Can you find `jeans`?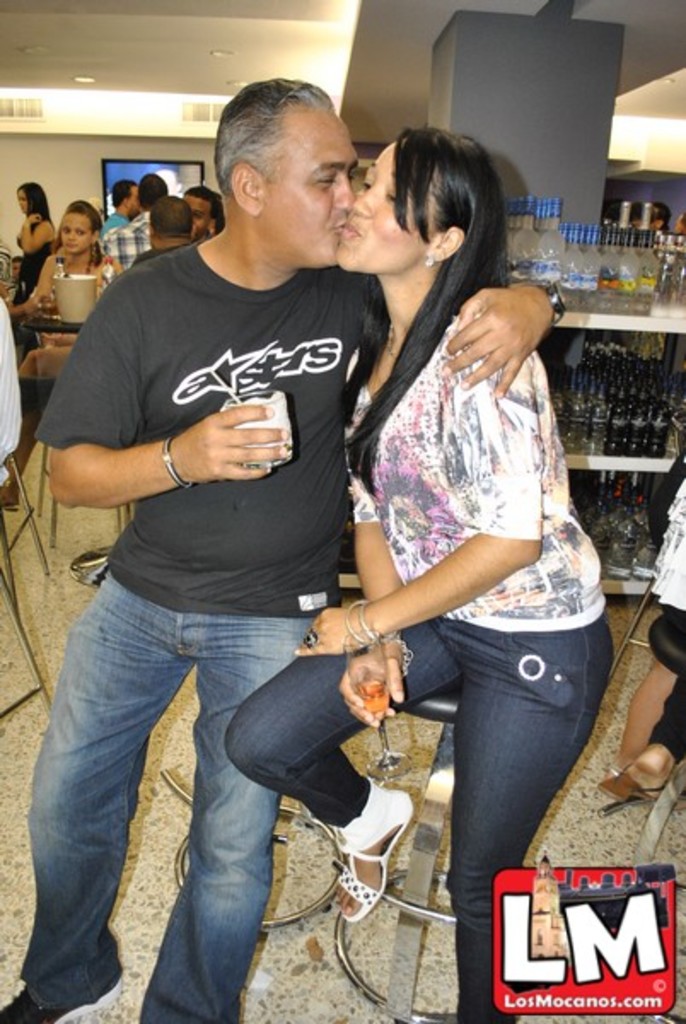
Yes, bounding box: (20,570,353,1000).
